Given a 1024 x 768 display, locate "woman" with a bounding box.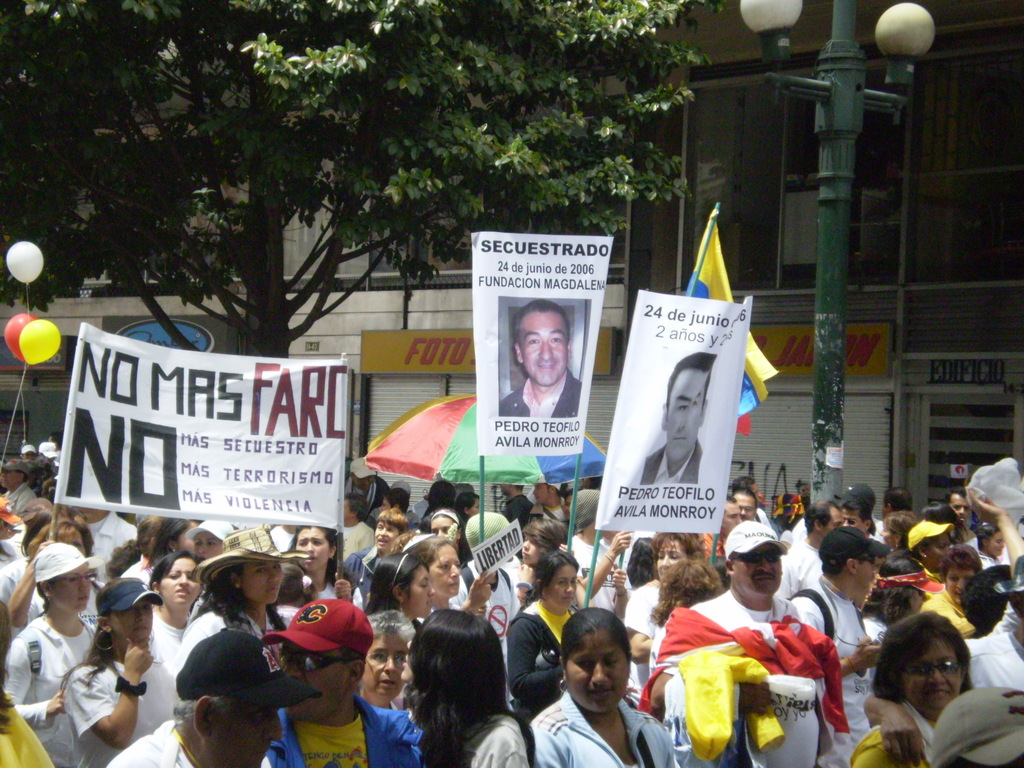
Located: 609:536:659:621.
